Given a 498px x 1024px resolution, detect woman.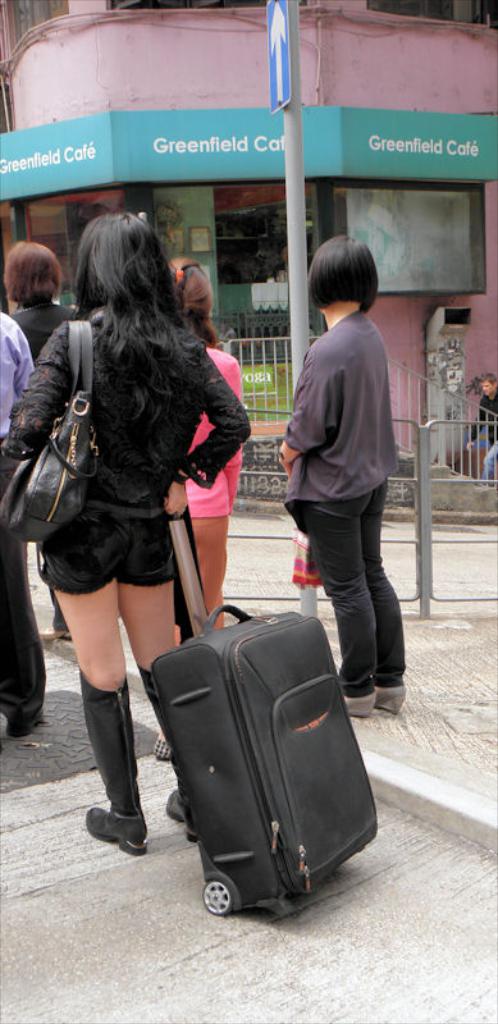
bbox=[24, 179, 245, 838].
